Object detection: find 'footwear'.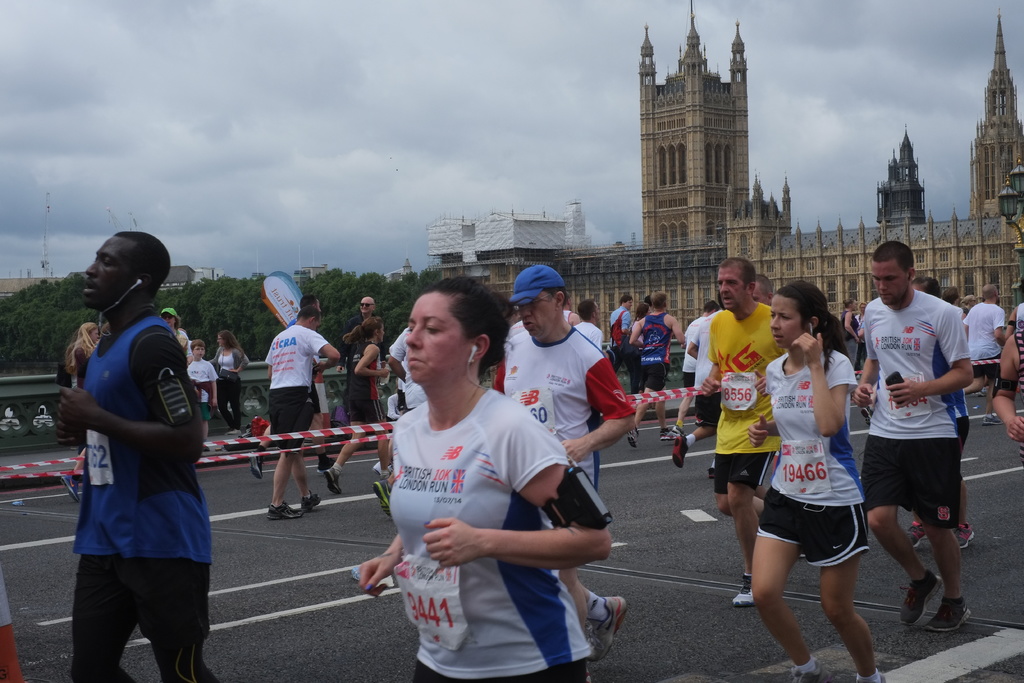
select_region(317, 454, 337, 474).
